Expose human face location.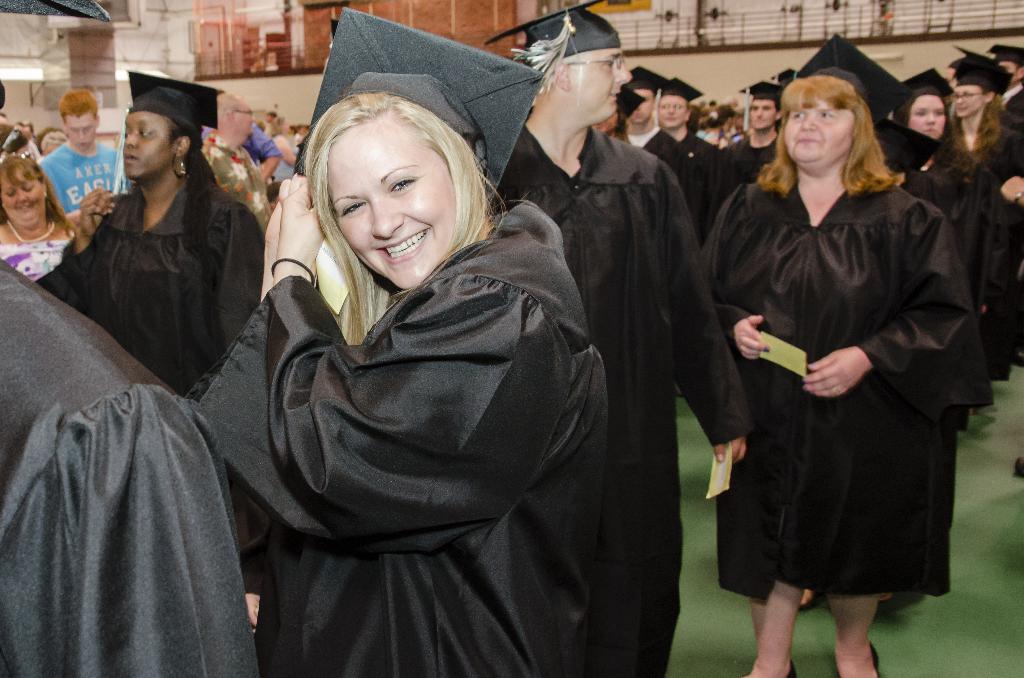
Exposed at (left=952, top=86, right=984, bottom=117).
